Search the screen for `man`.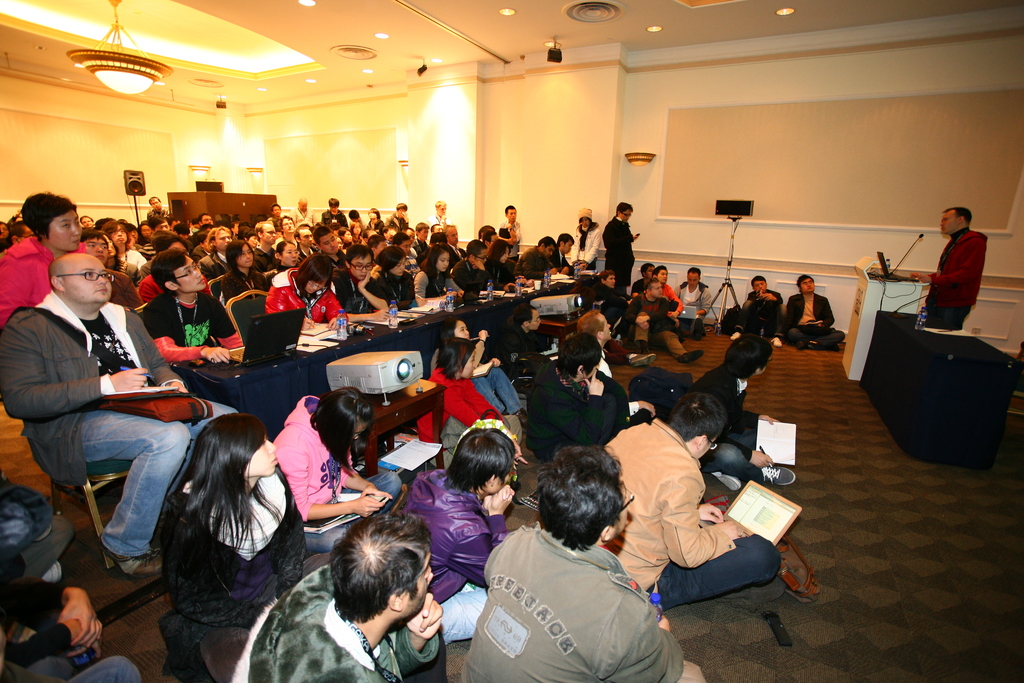
Found at [915,204,983,334].
